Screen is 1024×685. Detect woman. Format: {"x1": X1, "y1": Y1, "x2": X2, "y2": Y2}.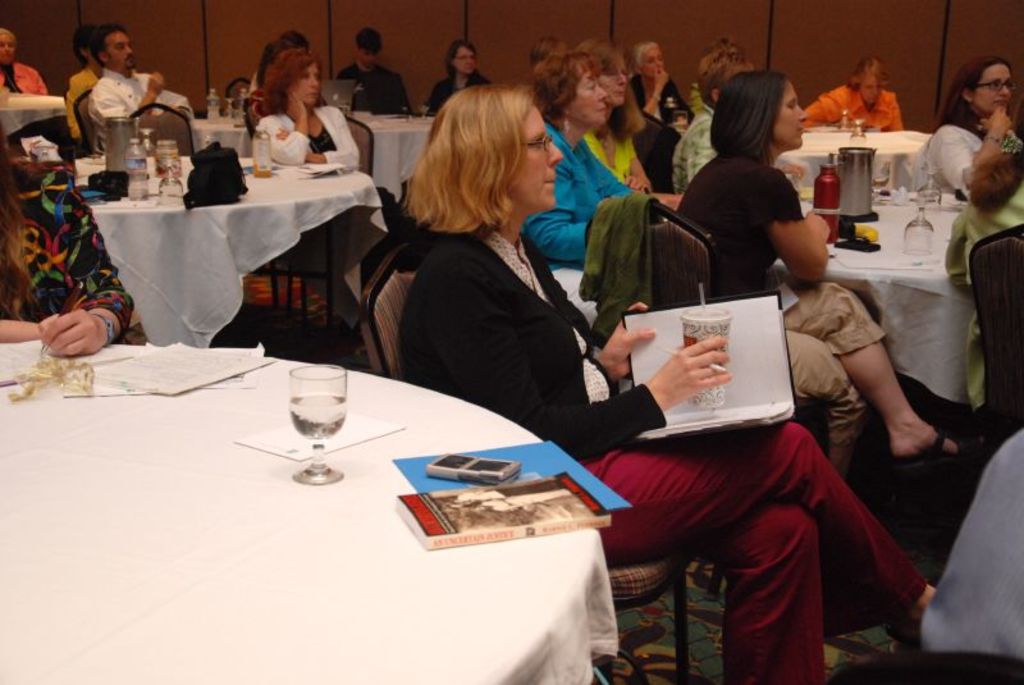
{"x1": 672, "y1": 65, "x2": 965, "y2": 507}.
